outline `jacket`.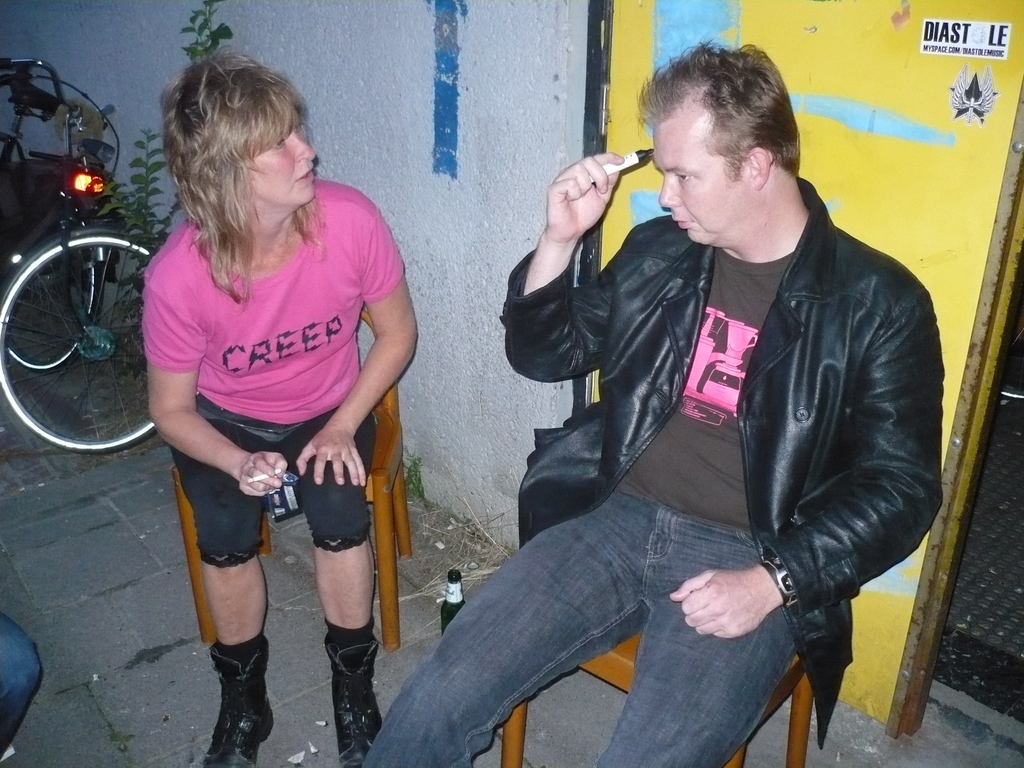
Outline: box(499, 179, 947, 743).
